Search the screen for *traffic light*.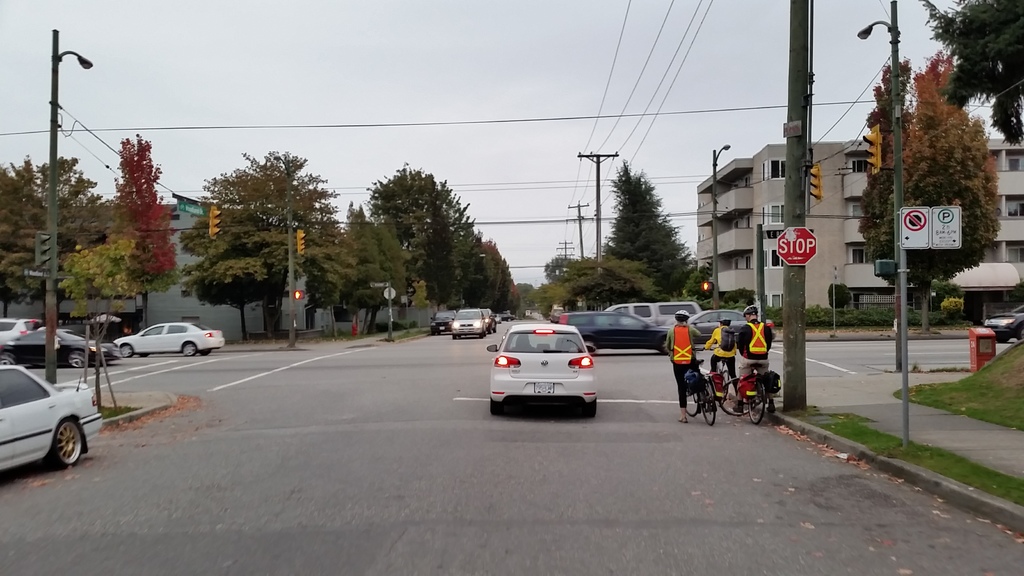
Found at l=34, t=234, r=50, b=267.
